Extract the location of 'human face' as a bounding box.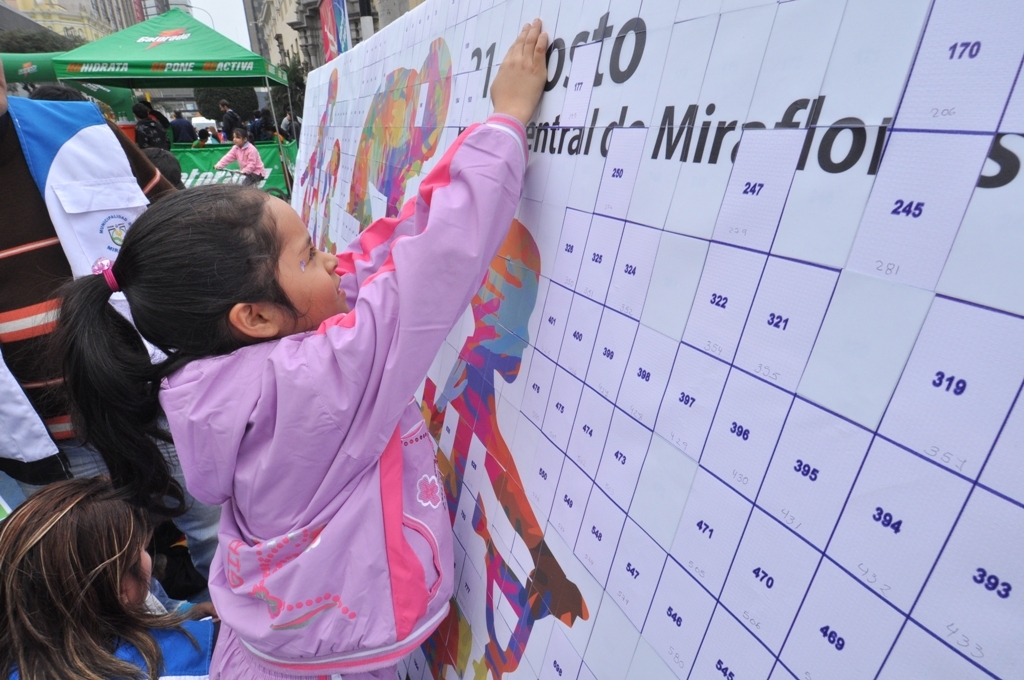
box(141, 541, 154, 591).
